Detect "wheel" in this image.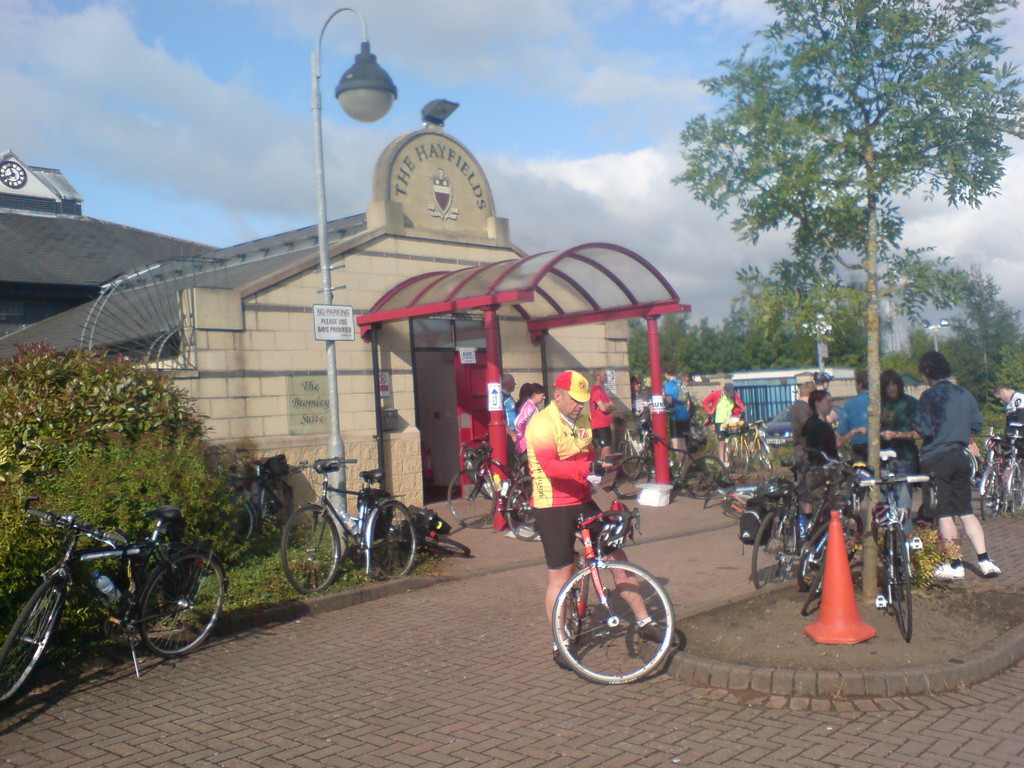
Detection: bbox(797, 520, 831, 591).
